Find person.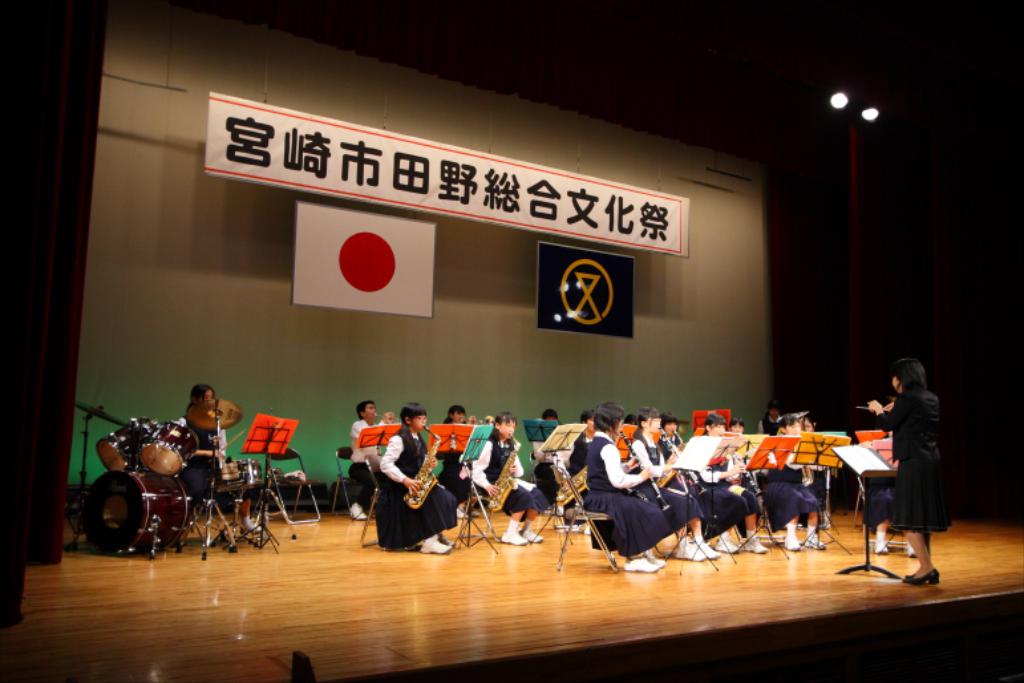
x1=437 y1=407 x2=475 y2=517.
